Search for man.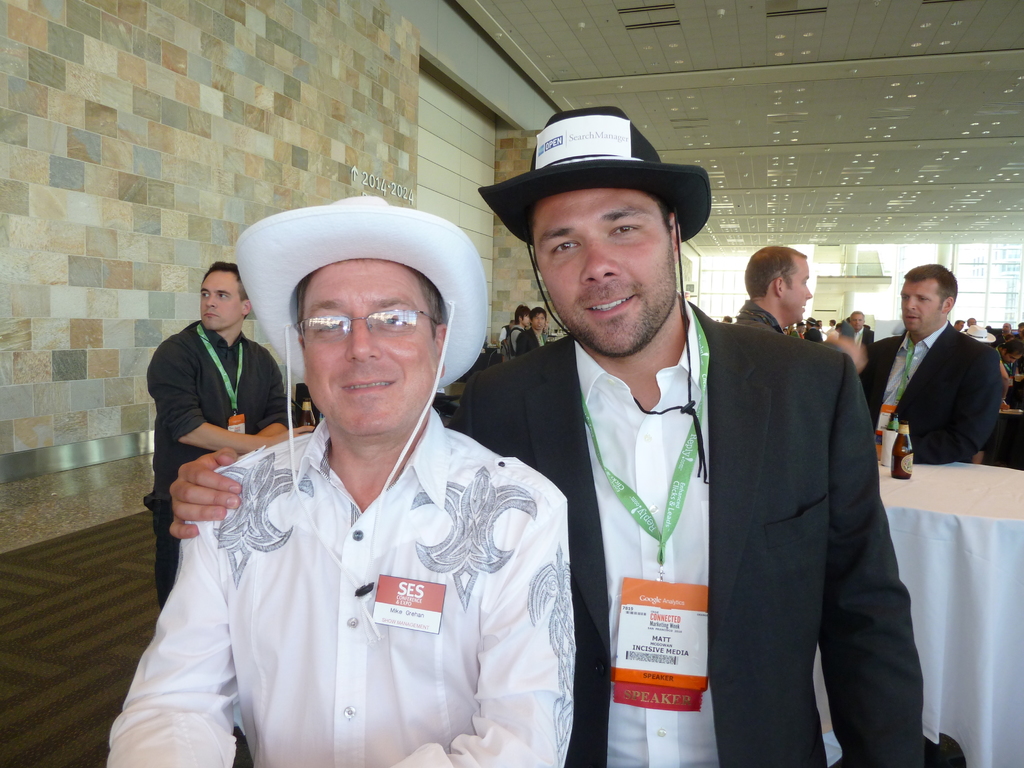
Found at <region>732, 246, 813, 341</region>.
